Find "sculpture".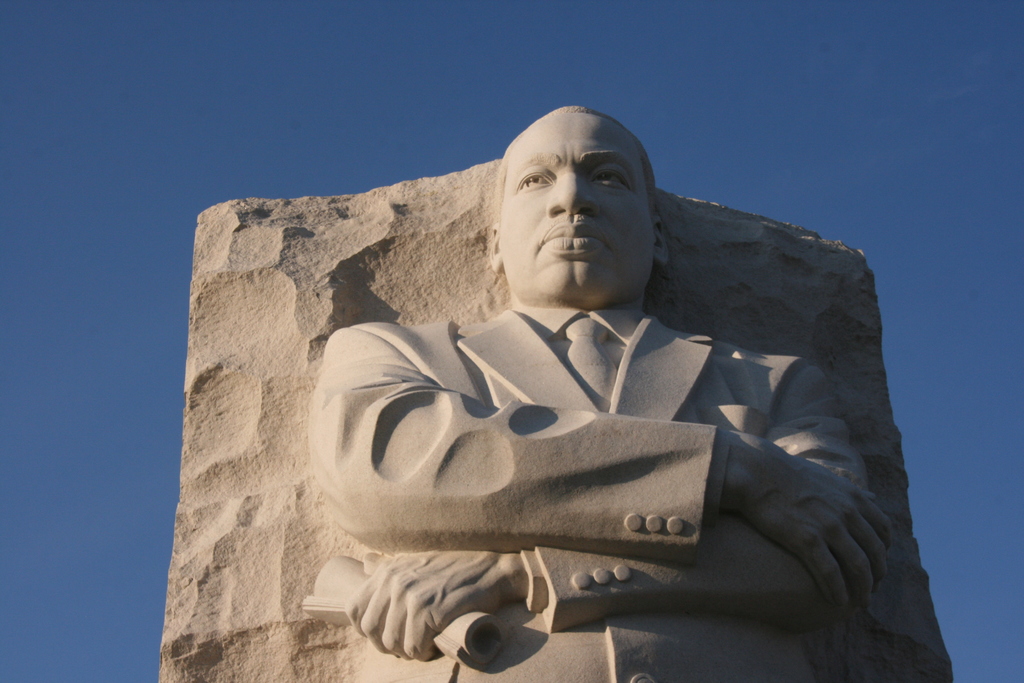
box=[269, 103, 961, 682].
